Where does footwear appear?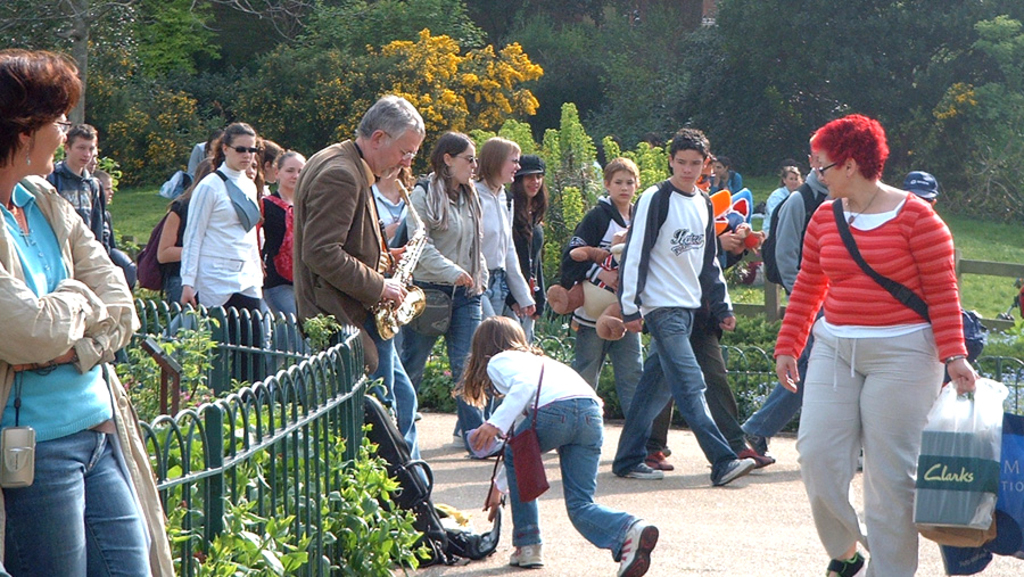
Appears at crop(608, 519, 658, 576).
